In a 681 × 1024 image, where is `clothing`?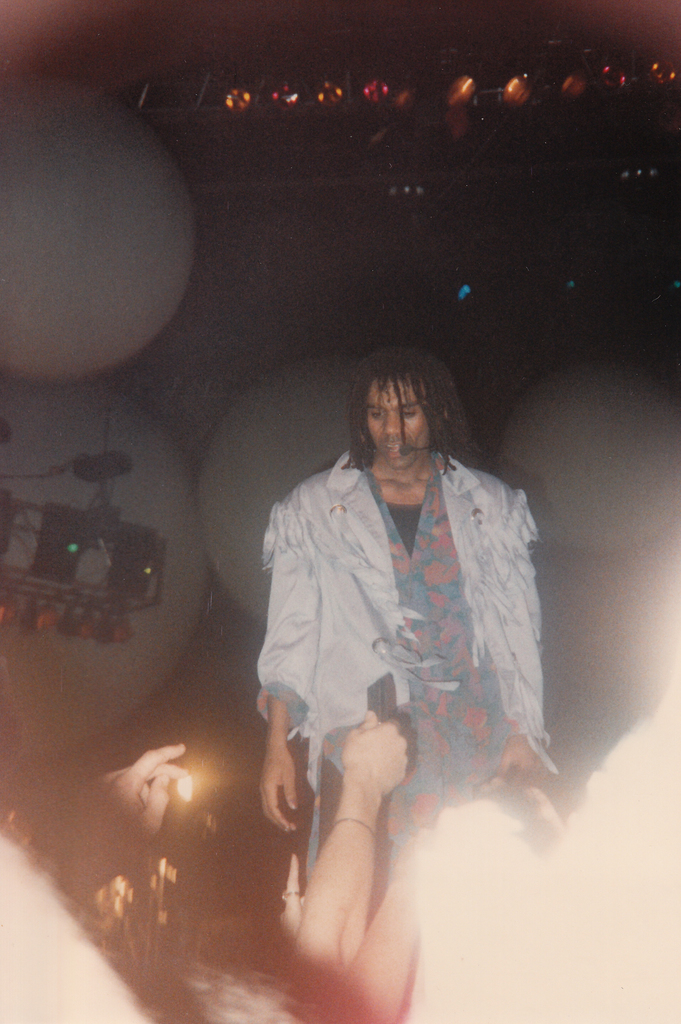
bbox(253, 419, 561, 884).
